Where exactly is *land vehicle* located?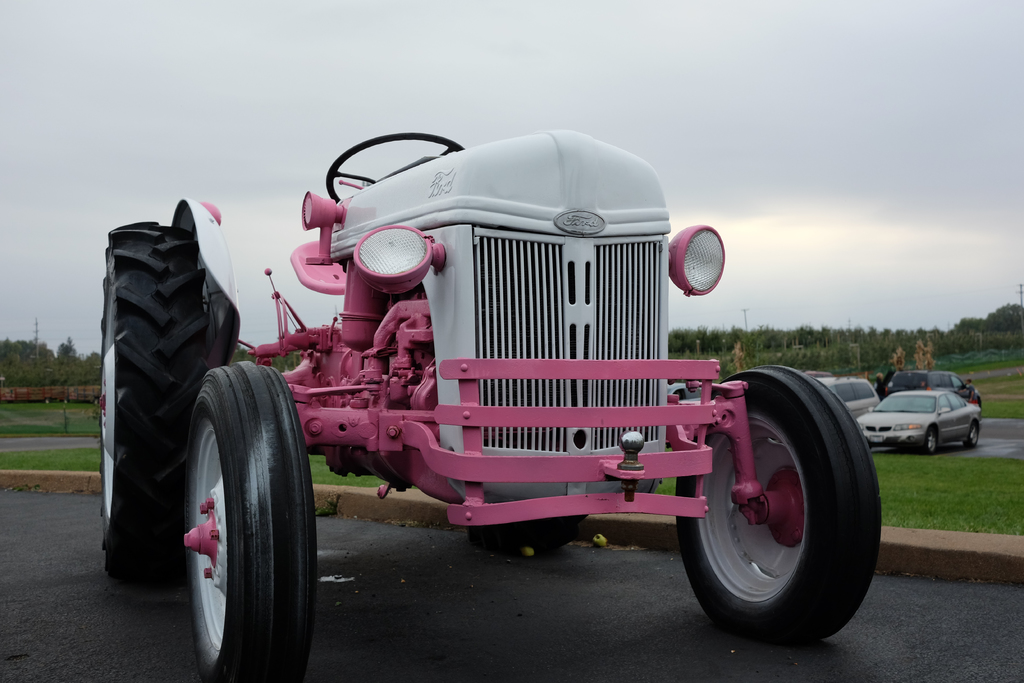
Its bounding box is [x1=813, y1=374, x2=880, y2=418].
